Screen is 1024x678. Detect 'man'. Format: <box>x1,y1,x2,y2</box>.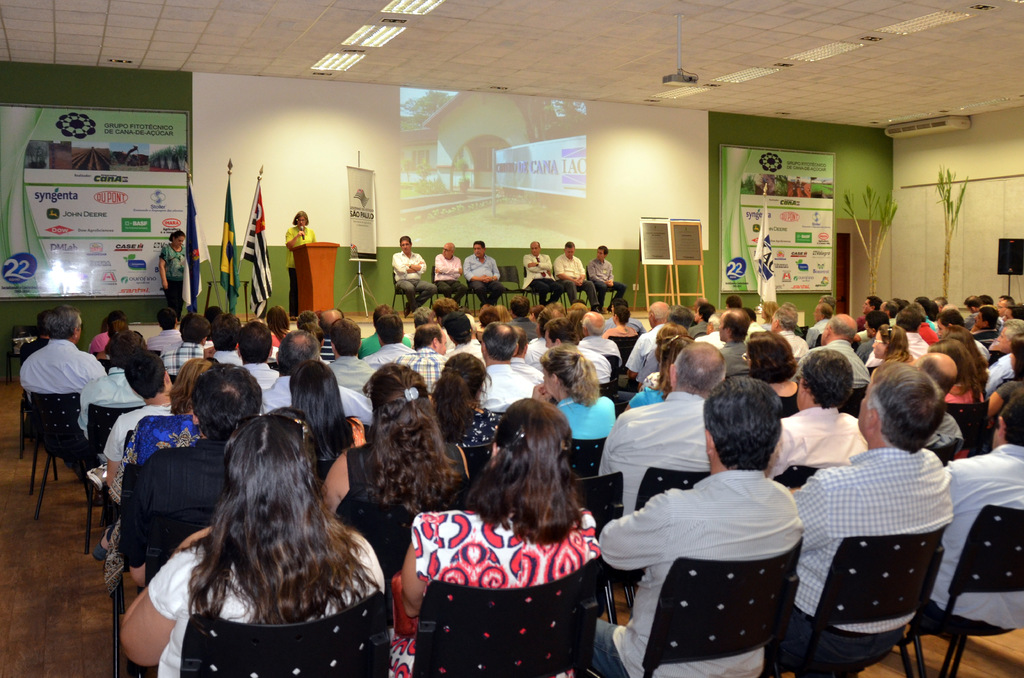
<box>610,375,831,672</box>.
